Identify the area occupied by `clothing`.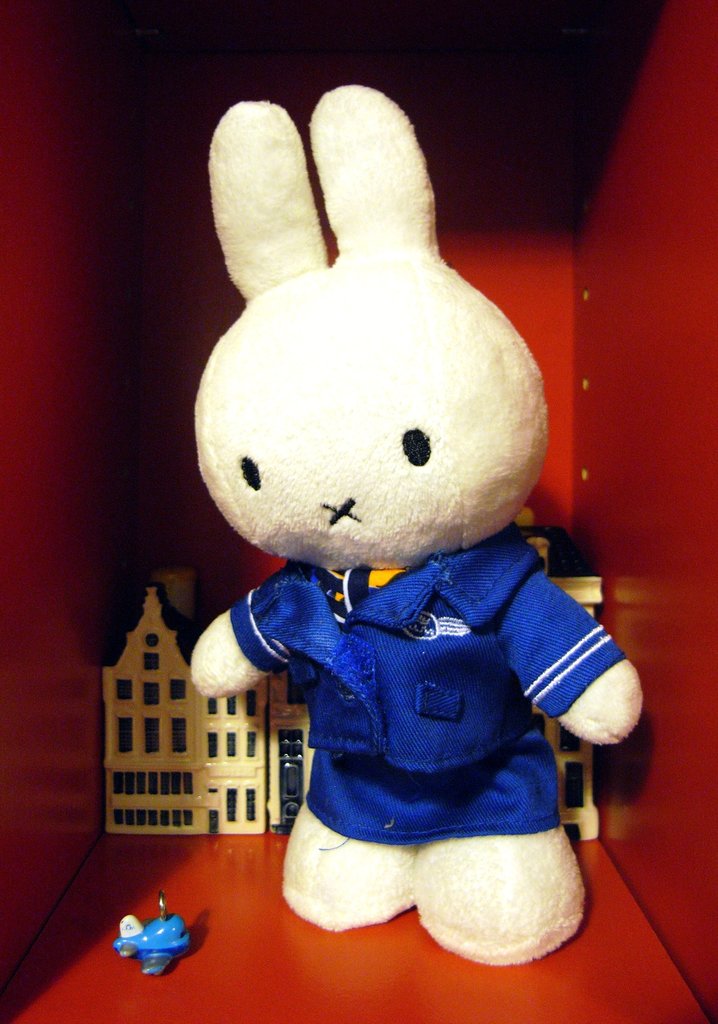
Area: bbox=[231, 526, 632, 847].
